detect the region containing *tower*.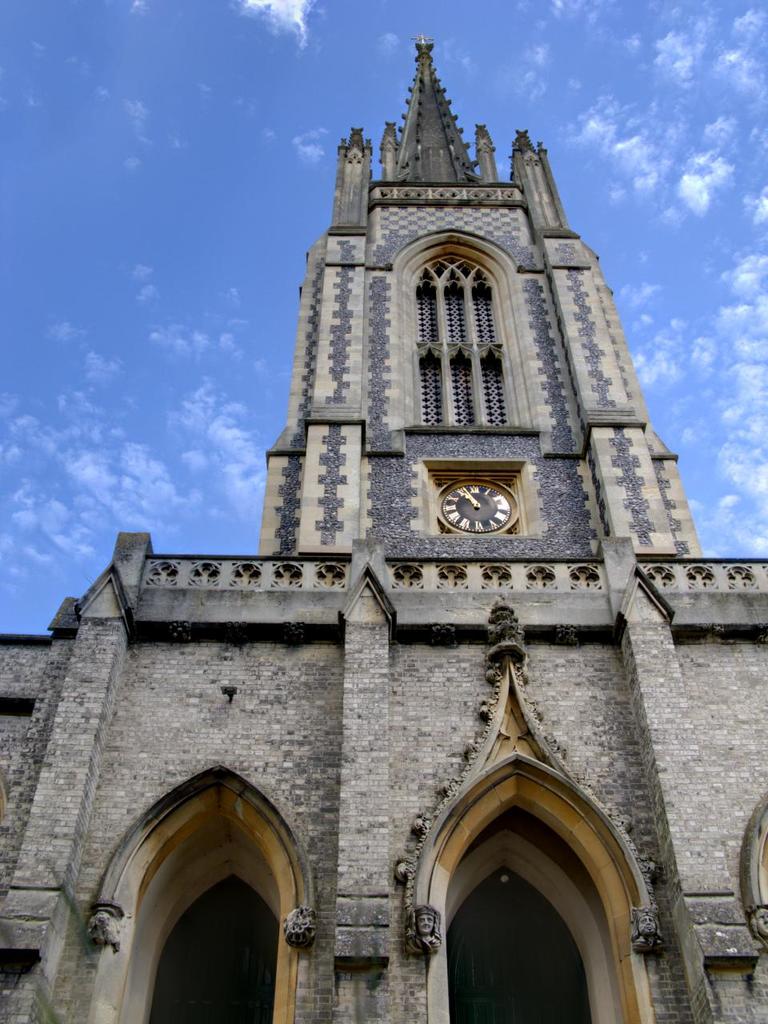
select_region(0, 38, 767, 1014).
